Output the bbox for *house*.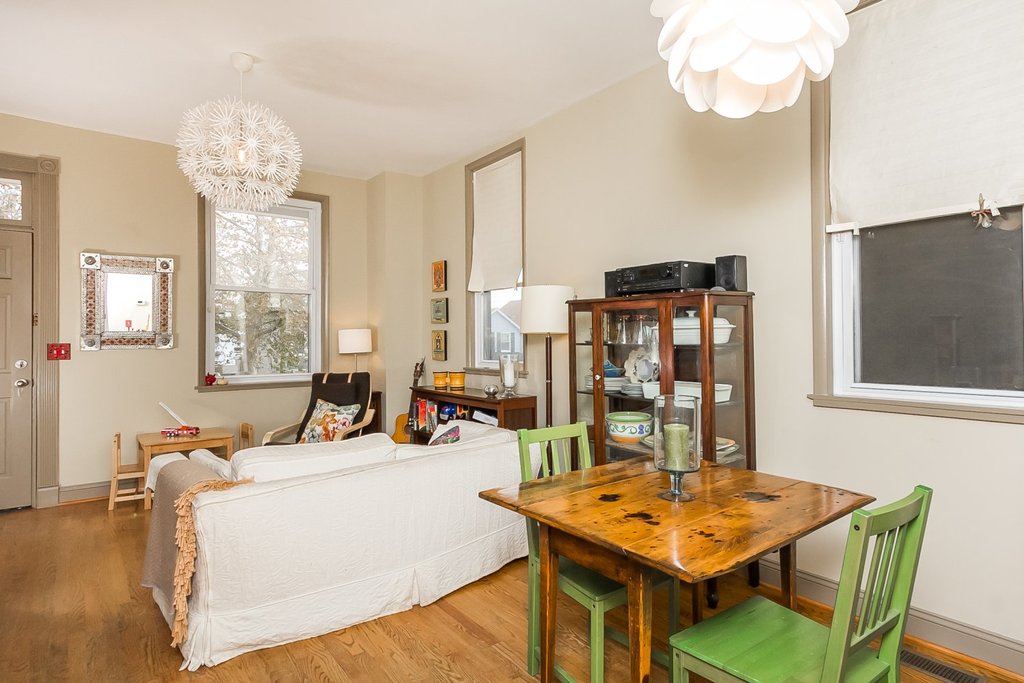
<bbox>9, 25, 1011, 664</bbox>.
